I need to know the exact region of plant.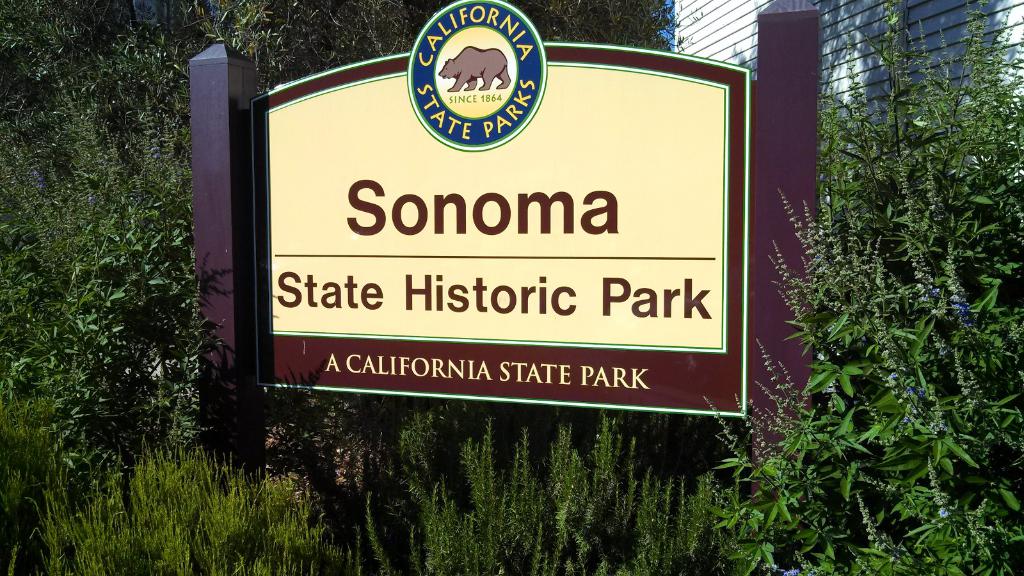
Region: {"left": 203, "top": 0, "right": 690, "bottom": 52}.
